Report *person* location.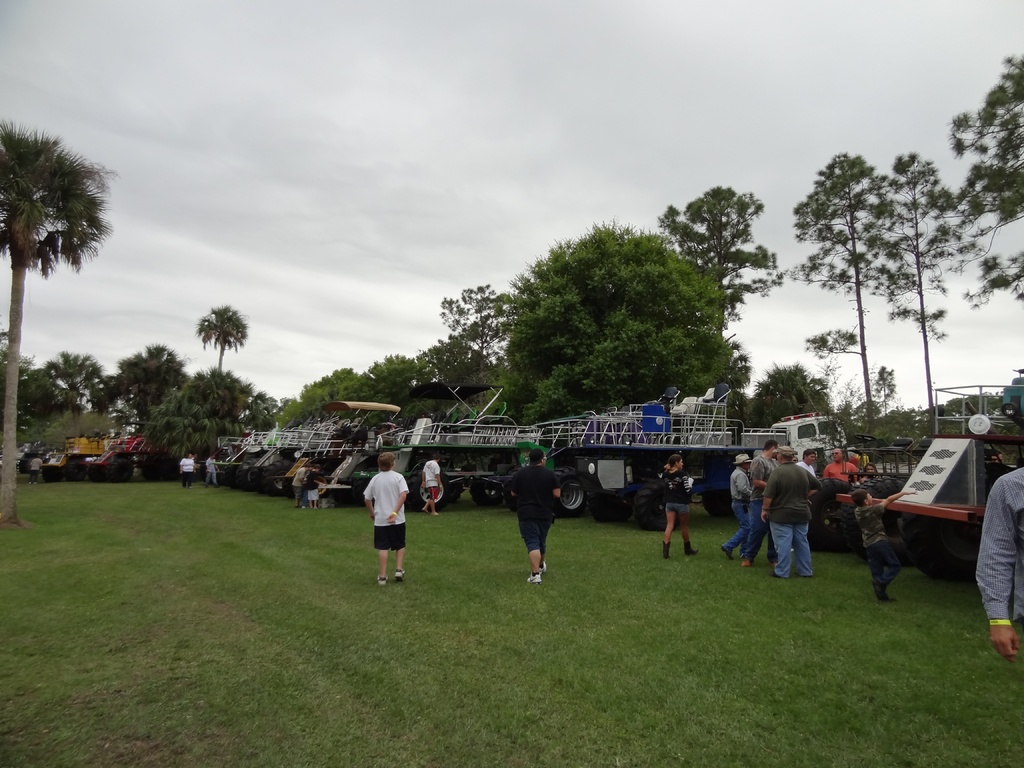
Report: (797,445,819,480).
